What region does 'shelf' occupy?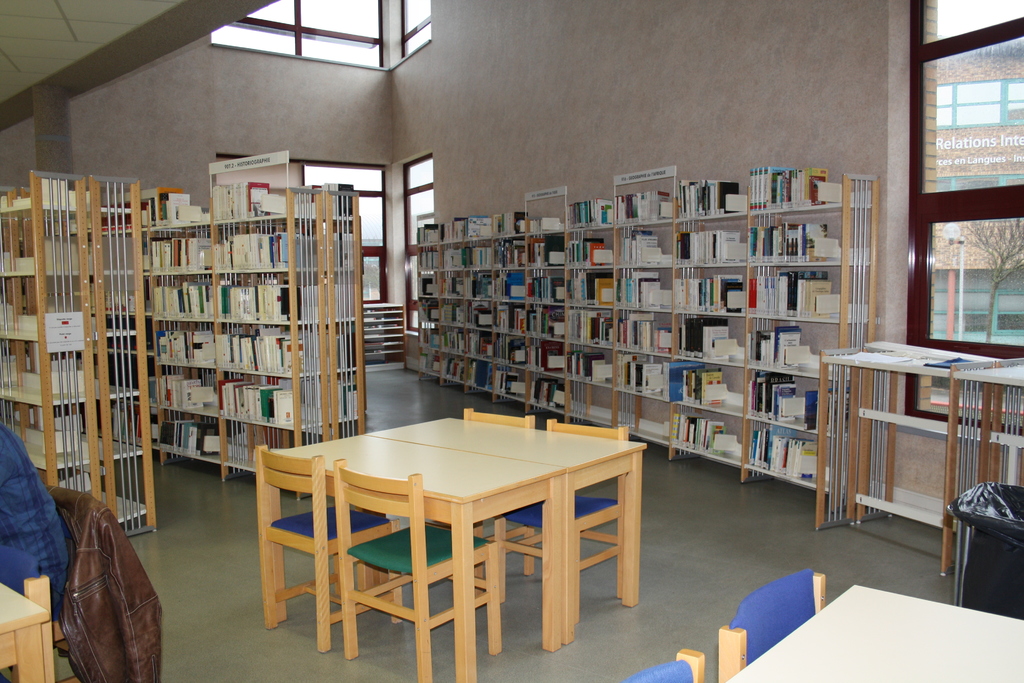
(529,346,572,372).
